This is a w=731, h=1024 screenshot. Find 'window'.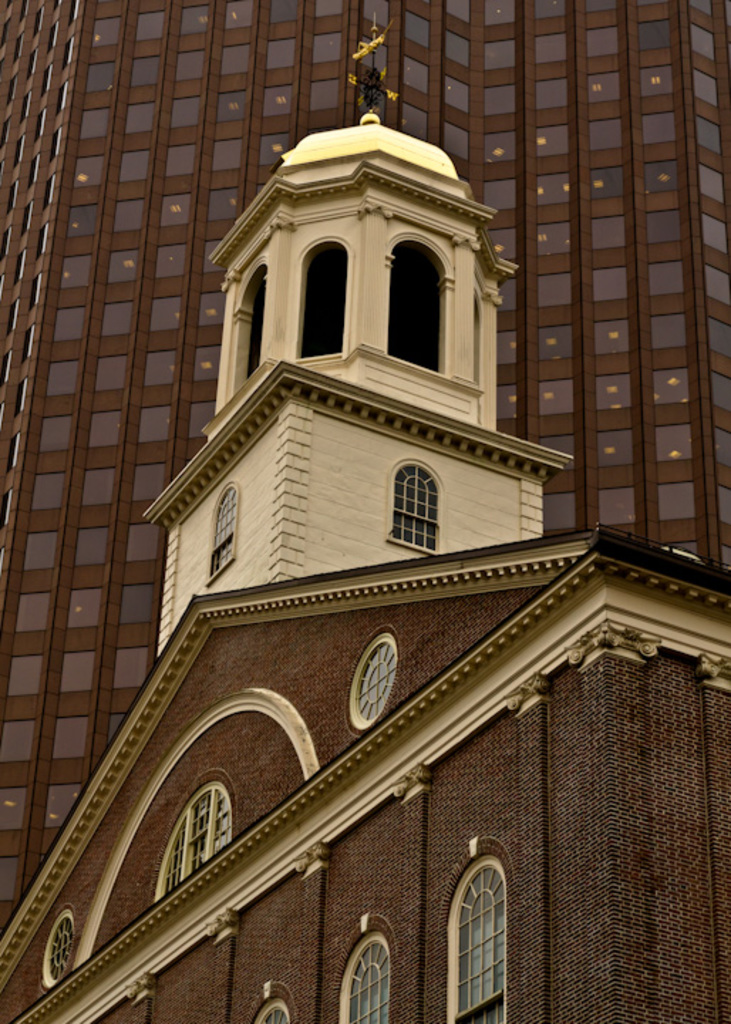
Bounding box: locate(457, 859, 523, 1007).
